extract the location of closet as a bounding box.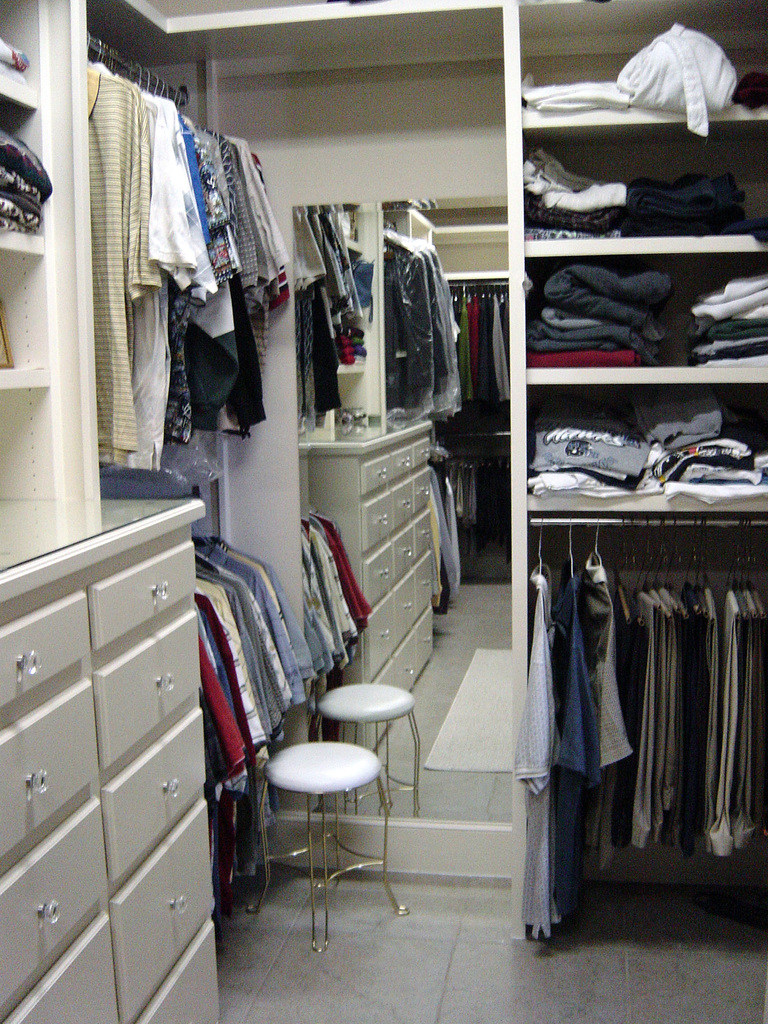
bbox(0, 0, 767, 1023).
